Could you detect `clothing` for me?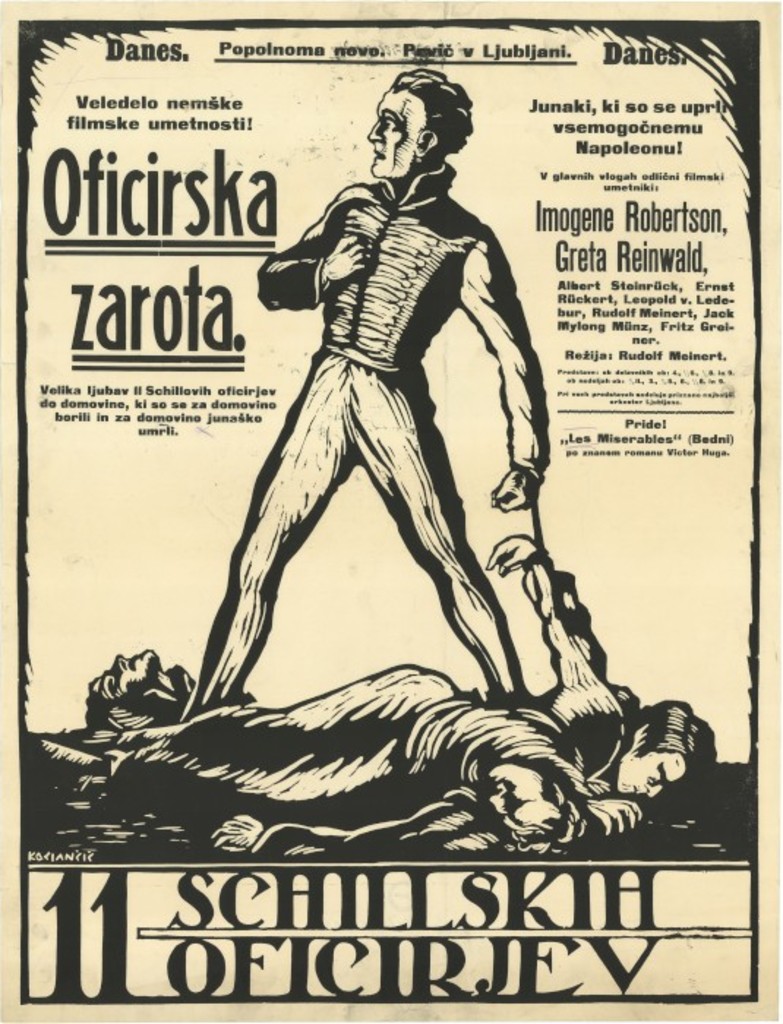
Detection result: x1=195, y1=157, x2=547, y2=708.
